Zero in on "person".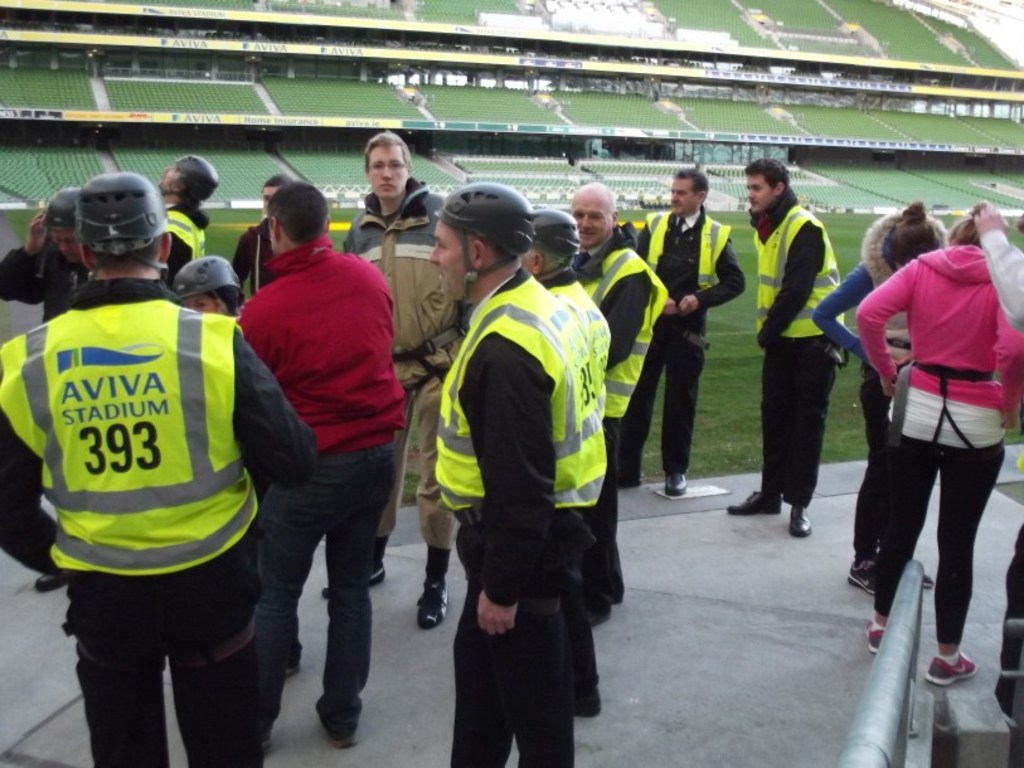
Zeroed in: [left=236, top=179, right=409, bottom=757].
